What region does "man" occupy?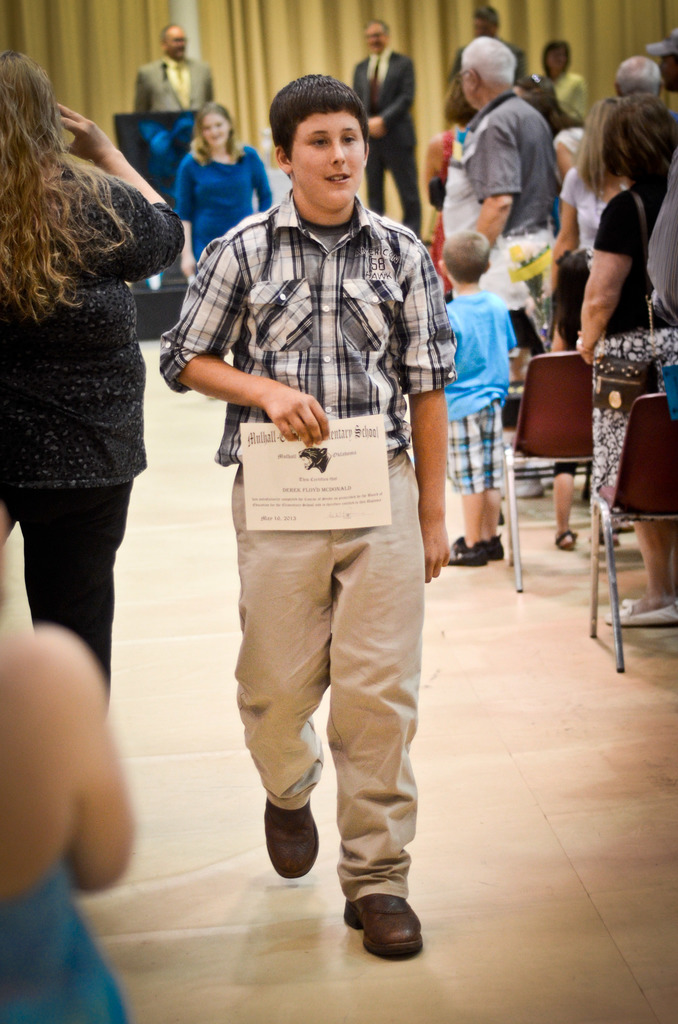
<box>350,17,417,234</box>.
